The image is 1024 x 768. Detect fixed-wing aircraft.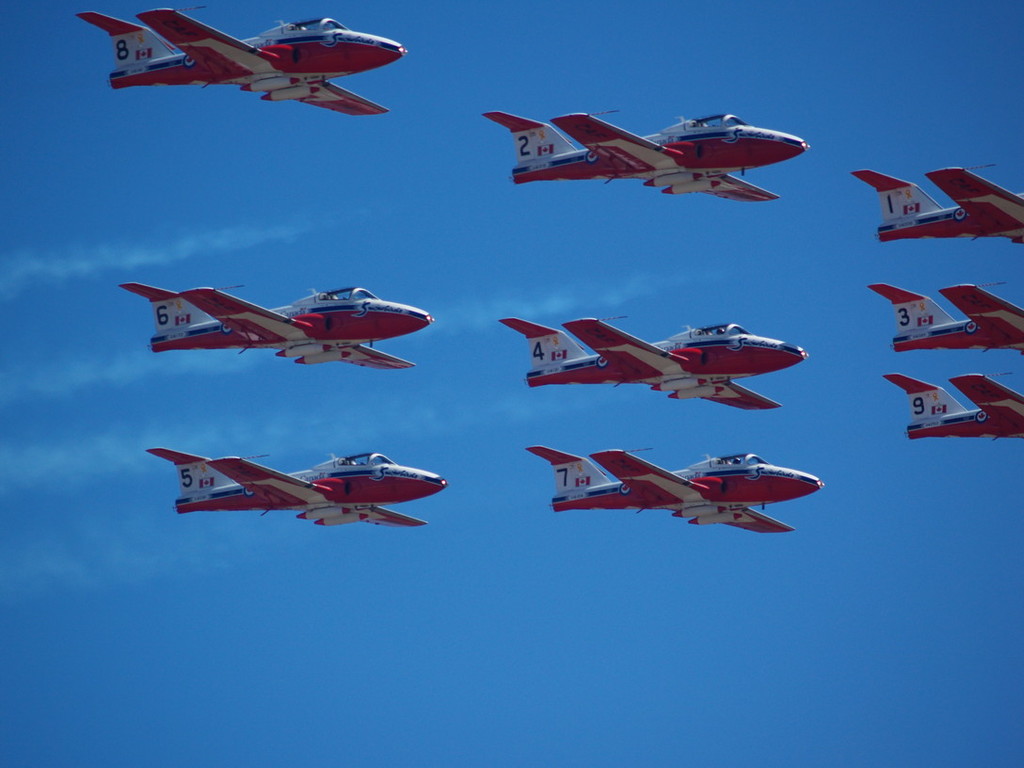
Detection: 502/320/808/410.
